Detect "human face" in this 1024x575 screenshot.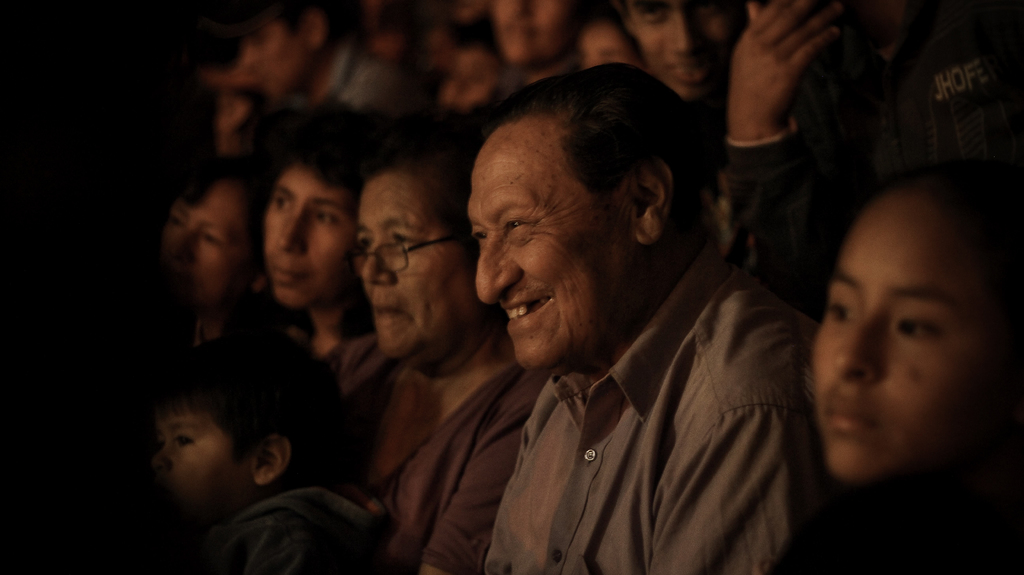
Detection: <region>493, 0, 568, 71</region>.
